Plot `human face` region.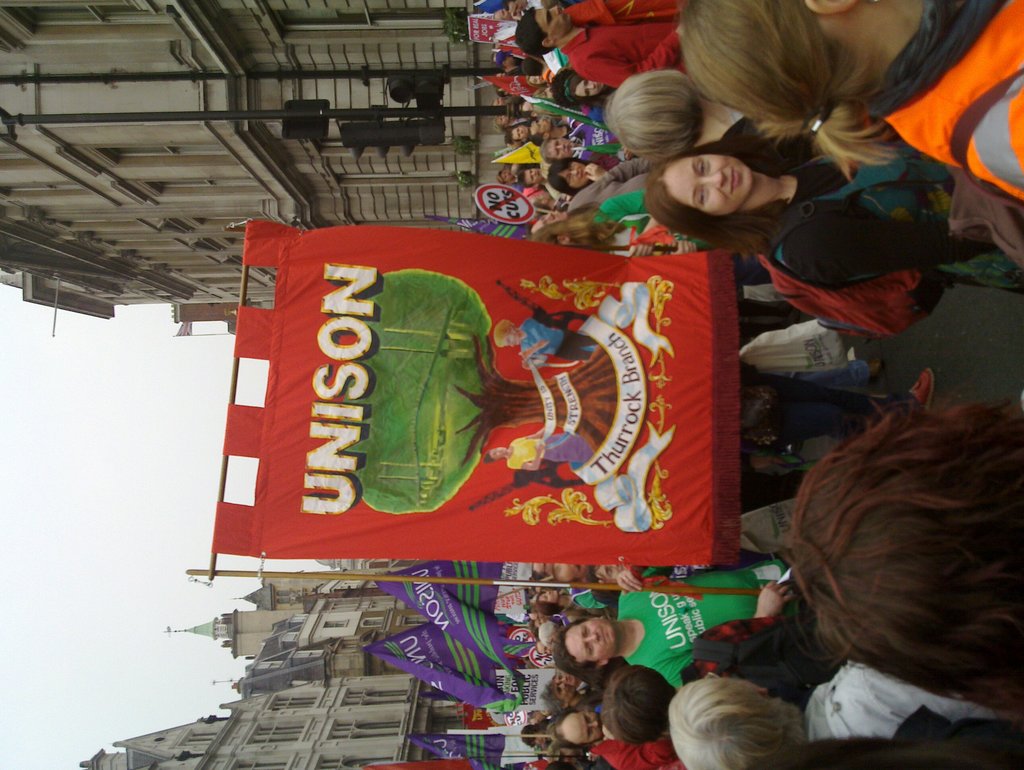
Plotted at box=[666, 157, 754, 214].
